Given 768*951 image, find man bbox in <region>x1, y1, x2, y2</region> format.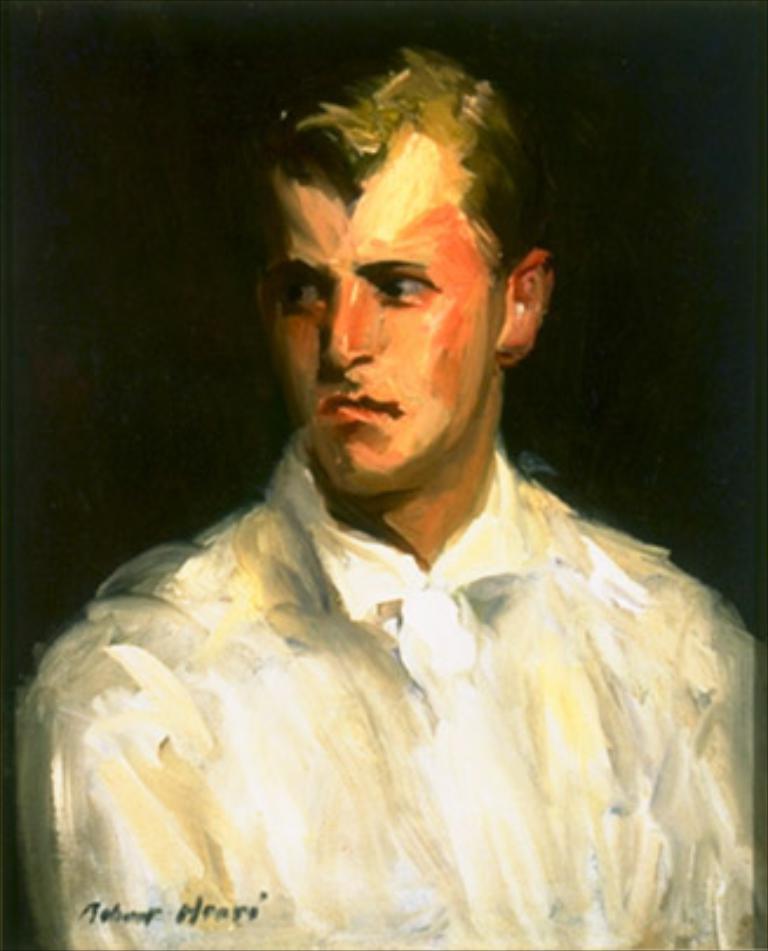
<region>16, 61, 754, 895</region>.
